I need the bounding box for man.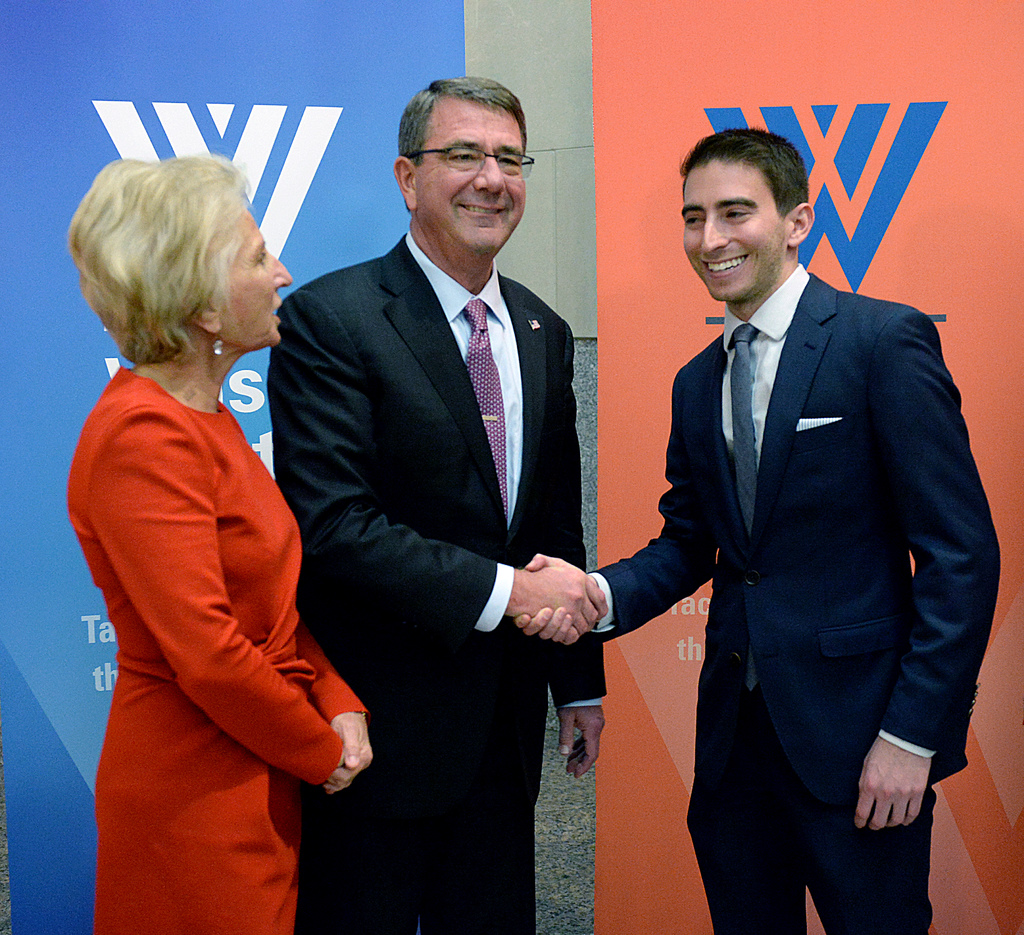
Here it is: detection(266, 74, 612, 934).
